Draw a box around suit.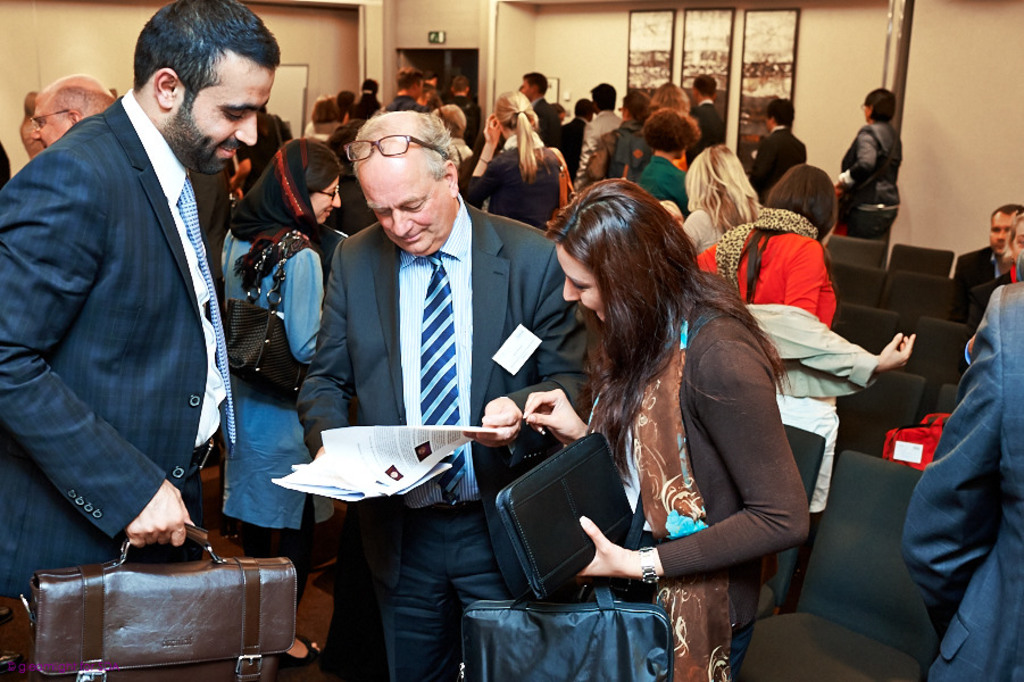
900 281 1023 681.
